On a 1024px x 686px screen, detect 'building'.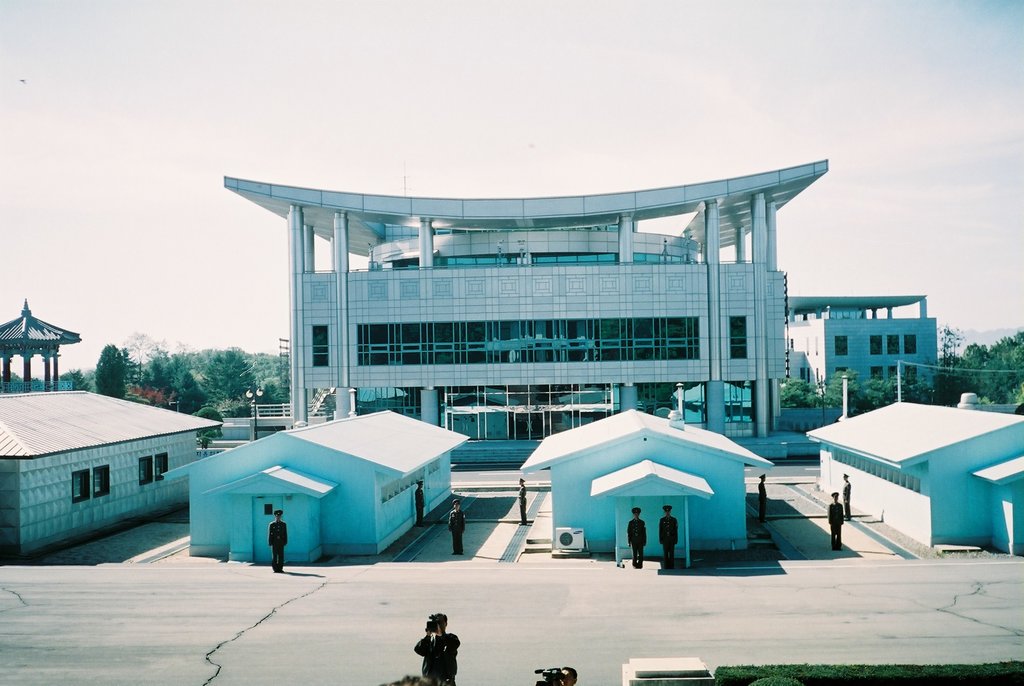
{"x1": 519, "y1": 404, "x2": 774, "y2": 562}.
